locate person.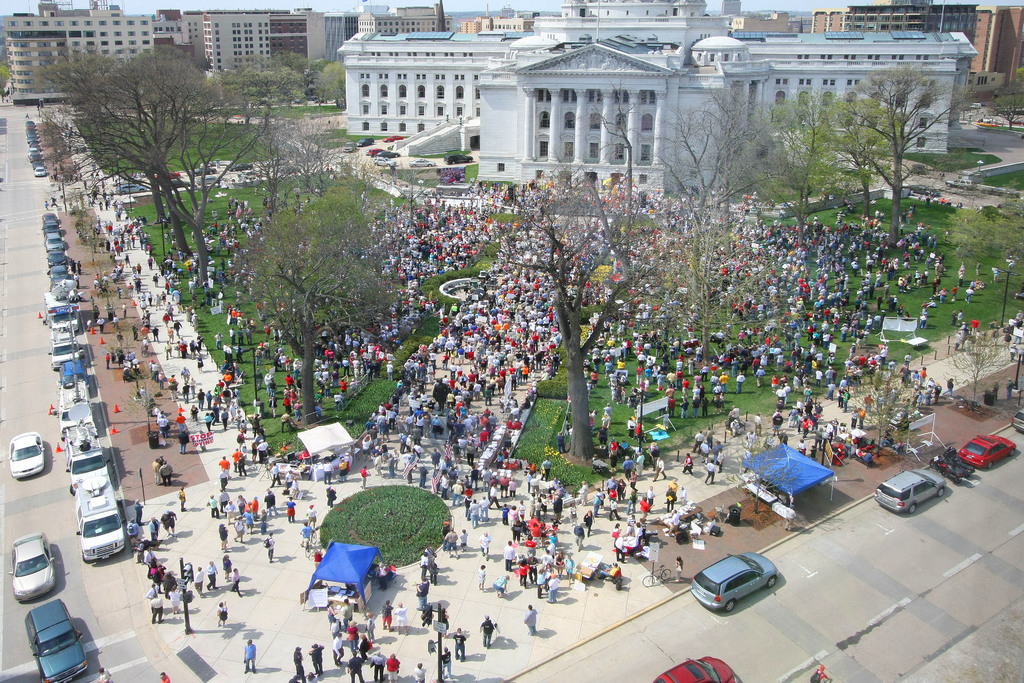
Bounding box: region(76, 262, 80, 273).
